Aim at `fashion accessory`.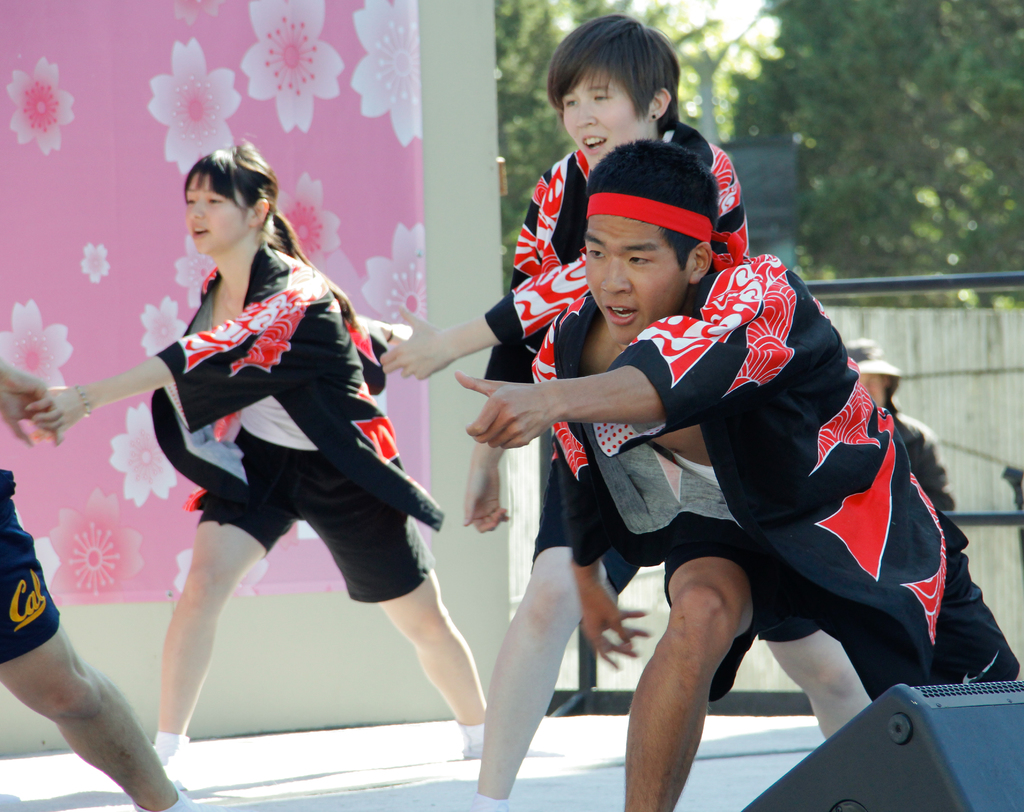
Aimed at bbox=(584, 193, 710, 247).
